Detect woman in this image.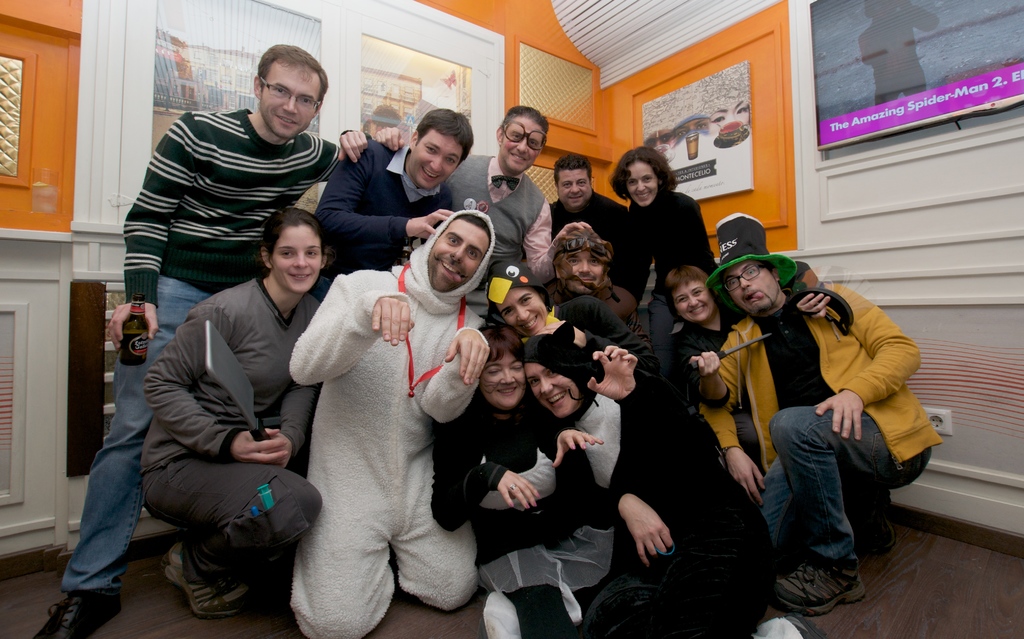
Detection: 433:326:617:638.
